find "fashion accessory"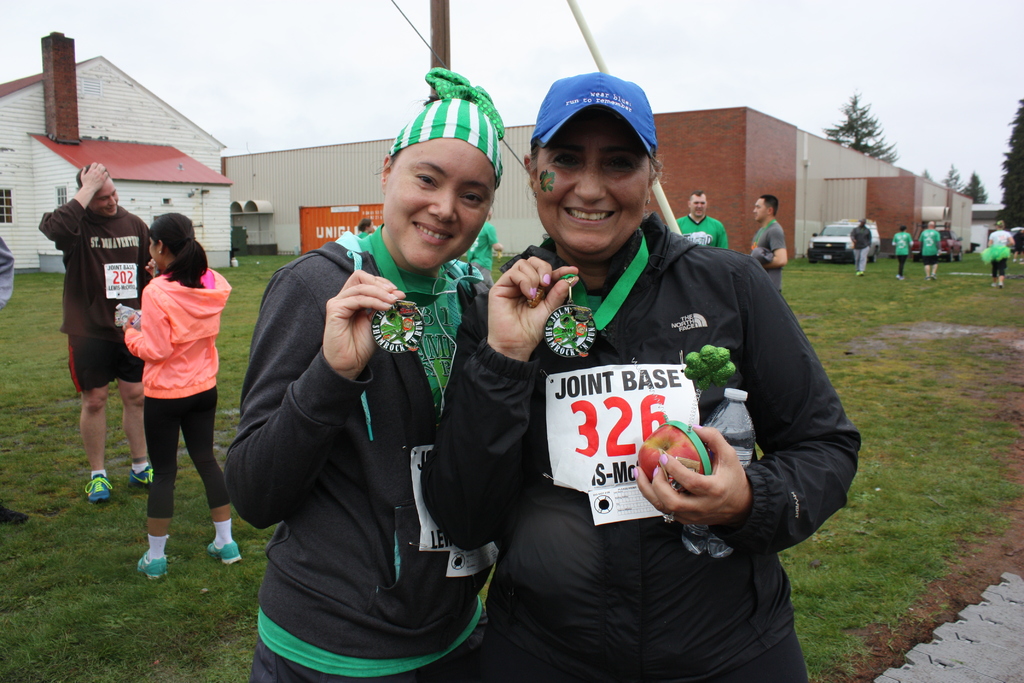
131 466 152 488
